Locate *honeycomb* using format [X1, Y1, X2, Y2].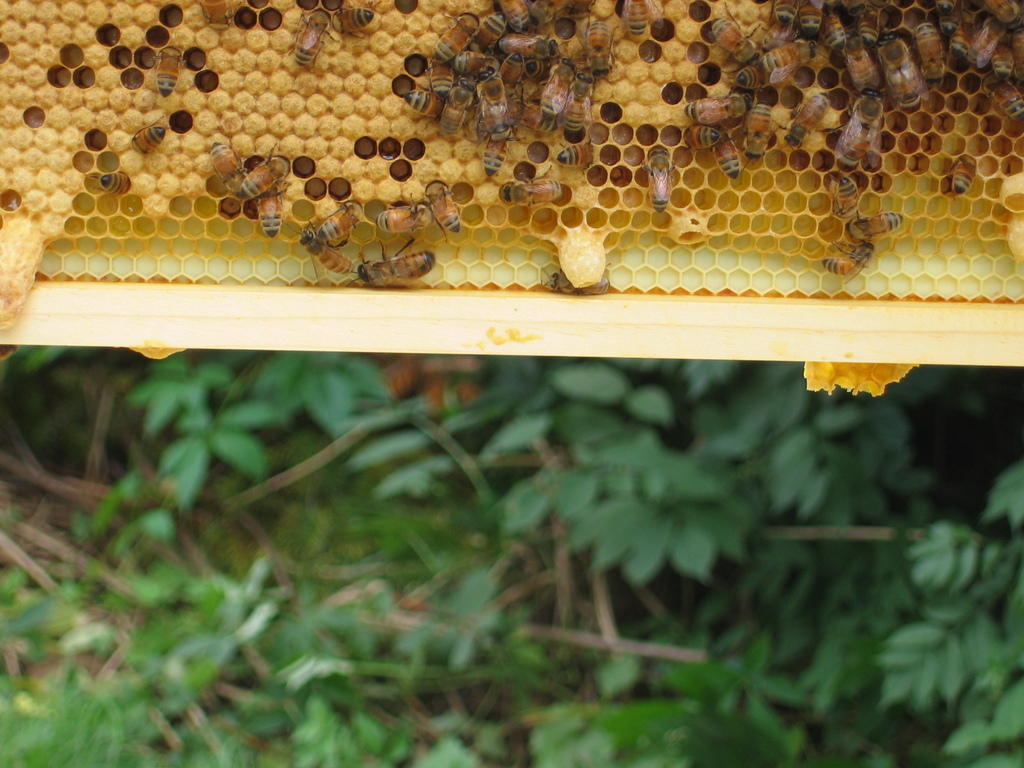
[0, 1, 1023, 291].
